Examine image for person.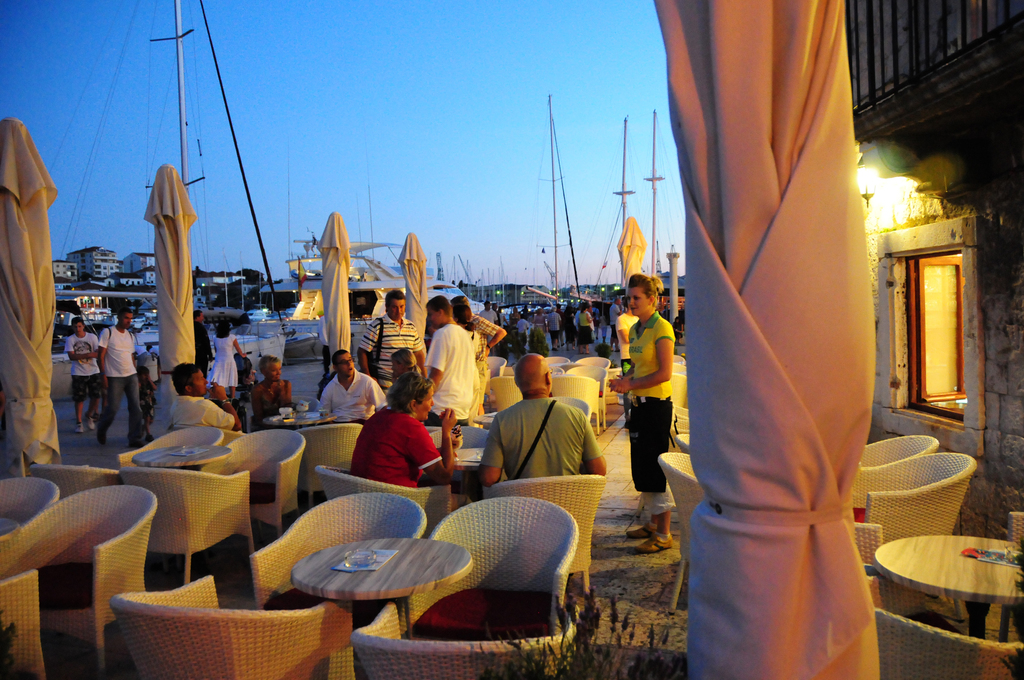
Examination result: left=172, top=361, right=243, bottom=431.
